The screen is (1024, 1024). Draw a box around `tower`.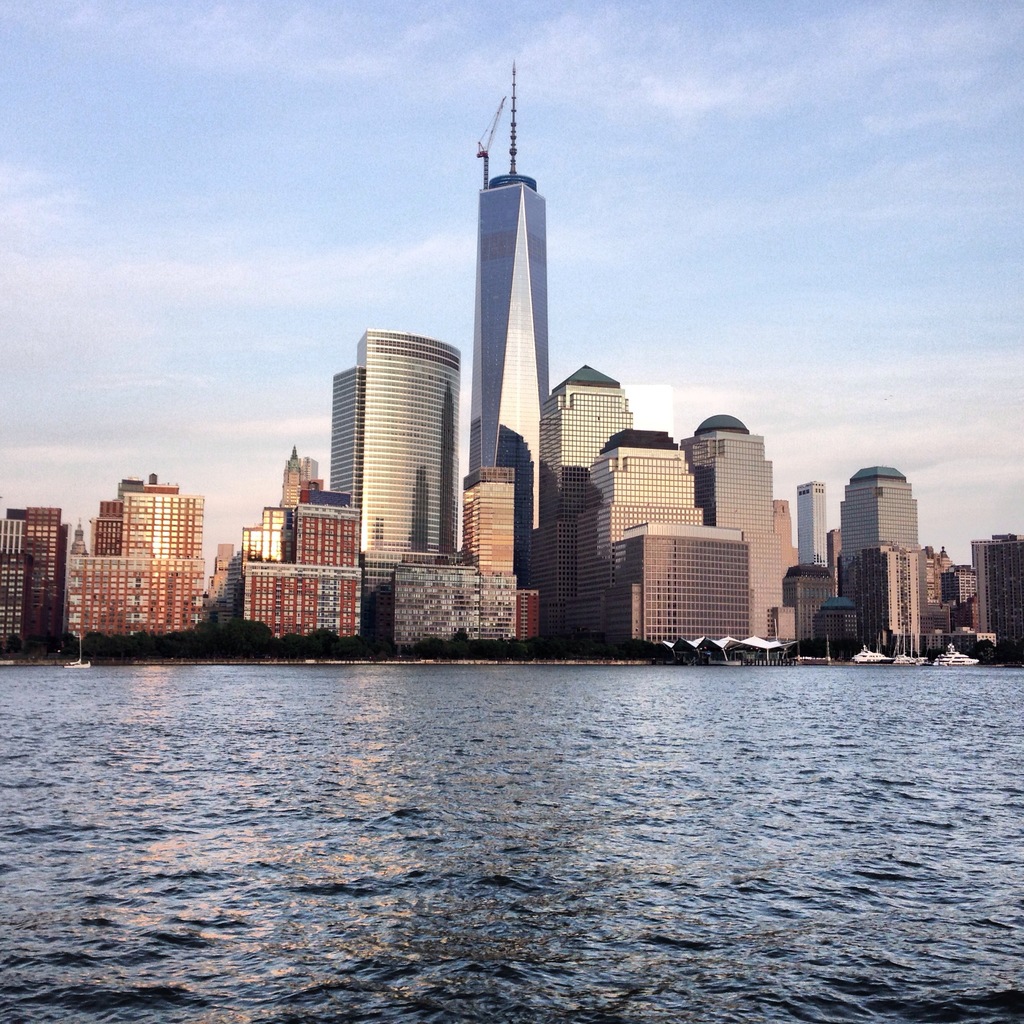
451, 47, 578, 480.
